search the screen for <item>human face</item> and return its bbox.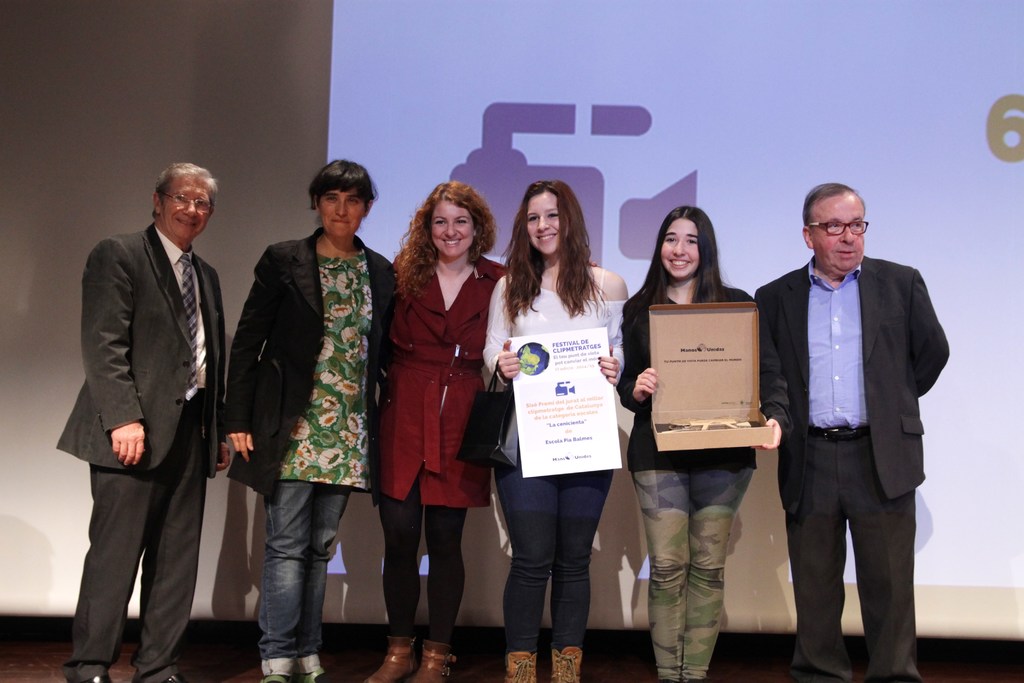
Found: {"x1": 431, "y1": 194, "x2": 475, "y2": 258}.
